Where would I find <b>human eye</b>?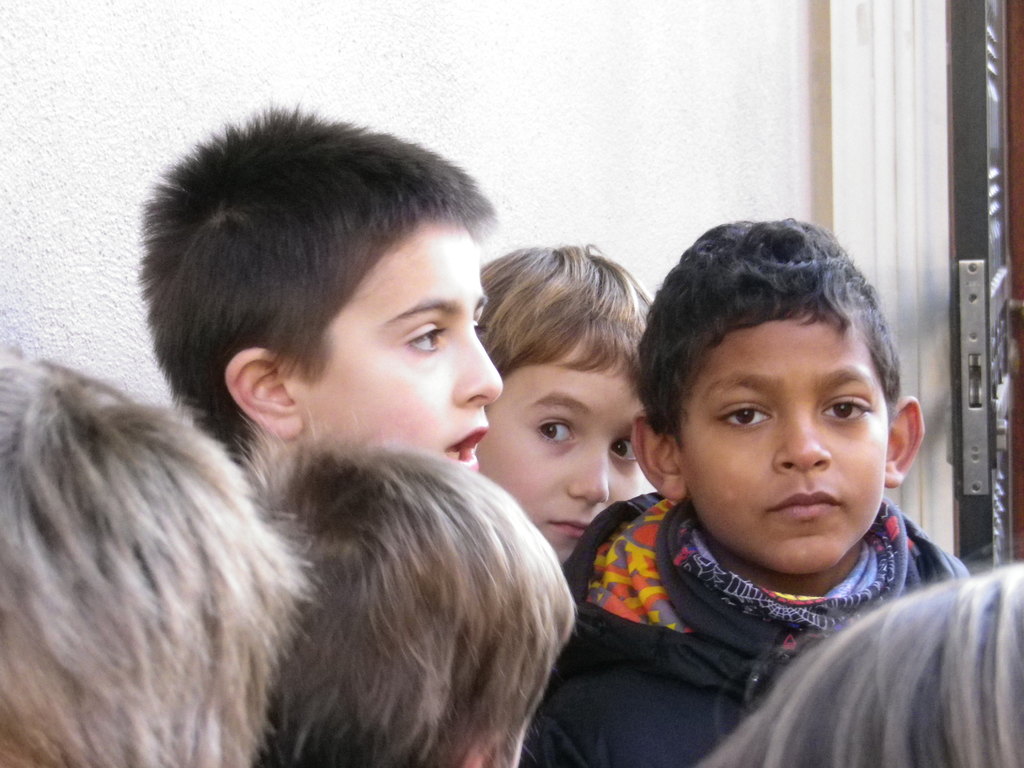
At (left=607, top=438, right=636, bottom=463).
